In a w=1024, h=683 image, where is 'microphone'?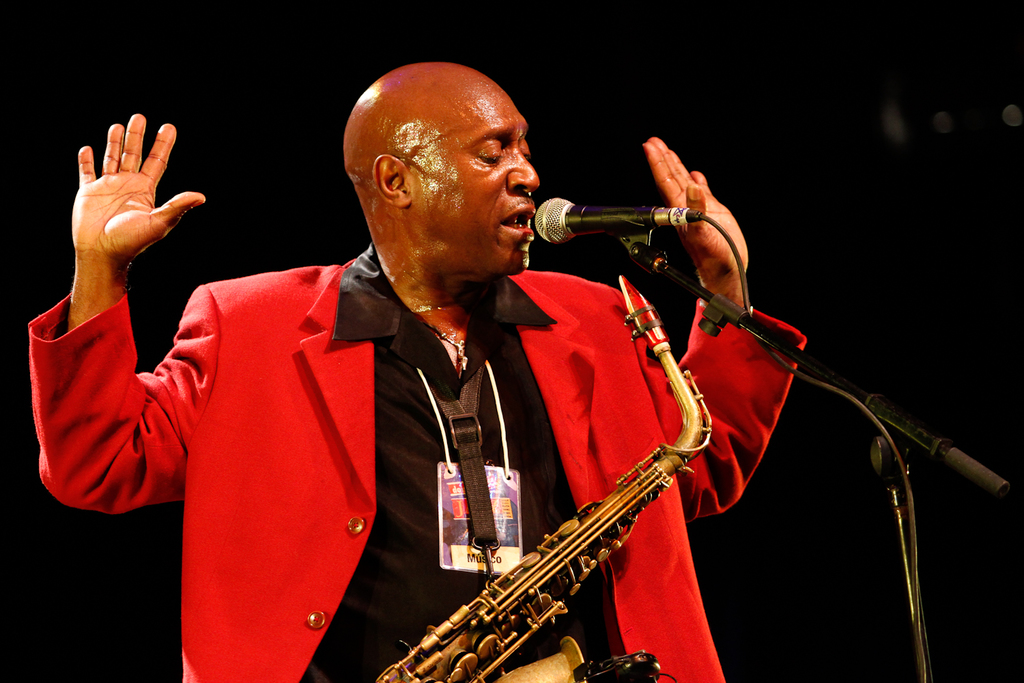
{"left": 519, "top": 171, "right": 742, "bottom": 272}.
